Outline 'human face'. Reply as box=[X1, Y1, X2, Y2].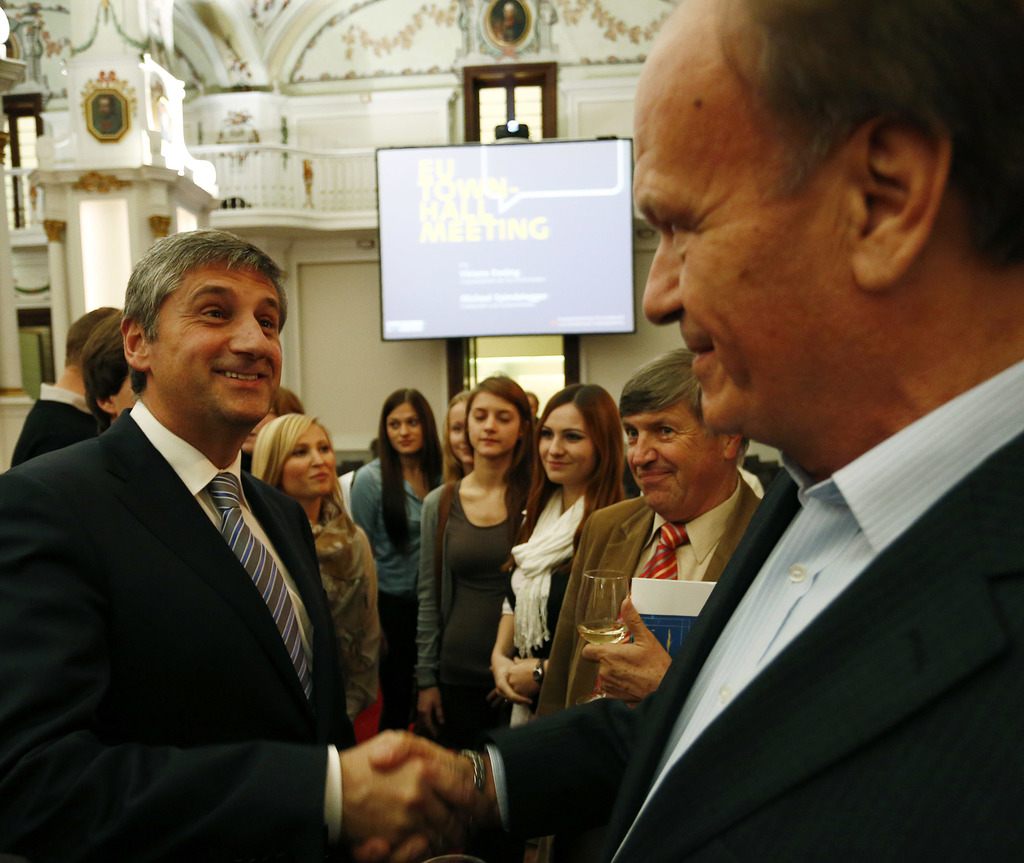
box=[631, 0, 852, 444].
